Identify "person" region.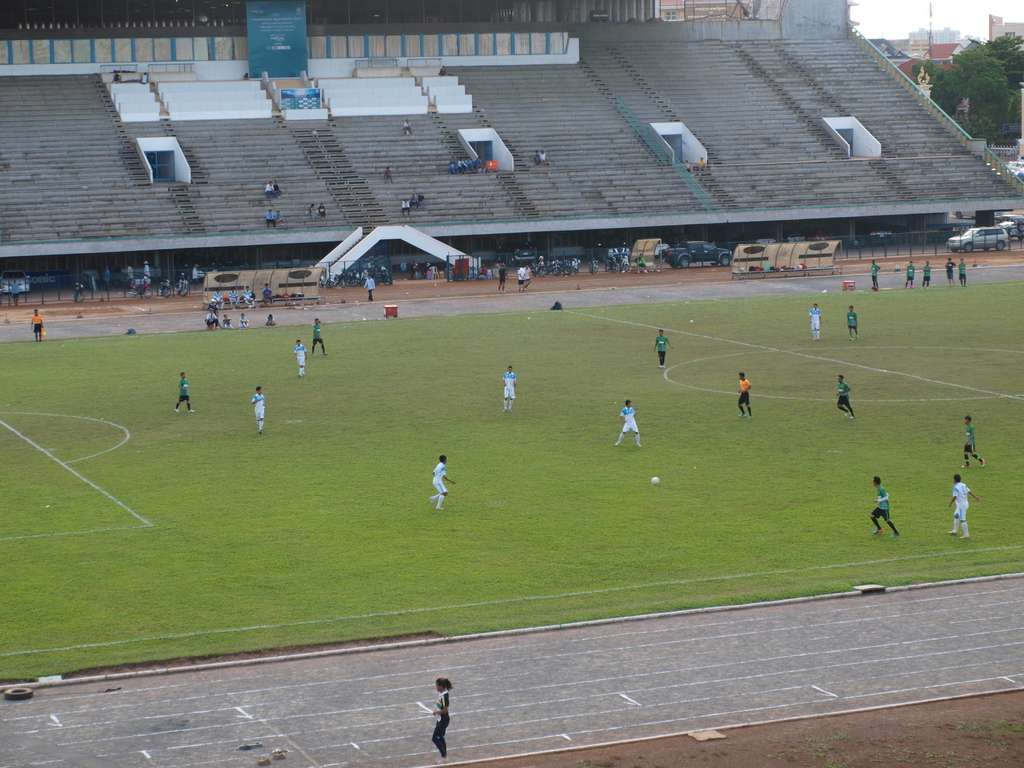
Region: <bbox>805, 303, 821, 344</bbox>.
